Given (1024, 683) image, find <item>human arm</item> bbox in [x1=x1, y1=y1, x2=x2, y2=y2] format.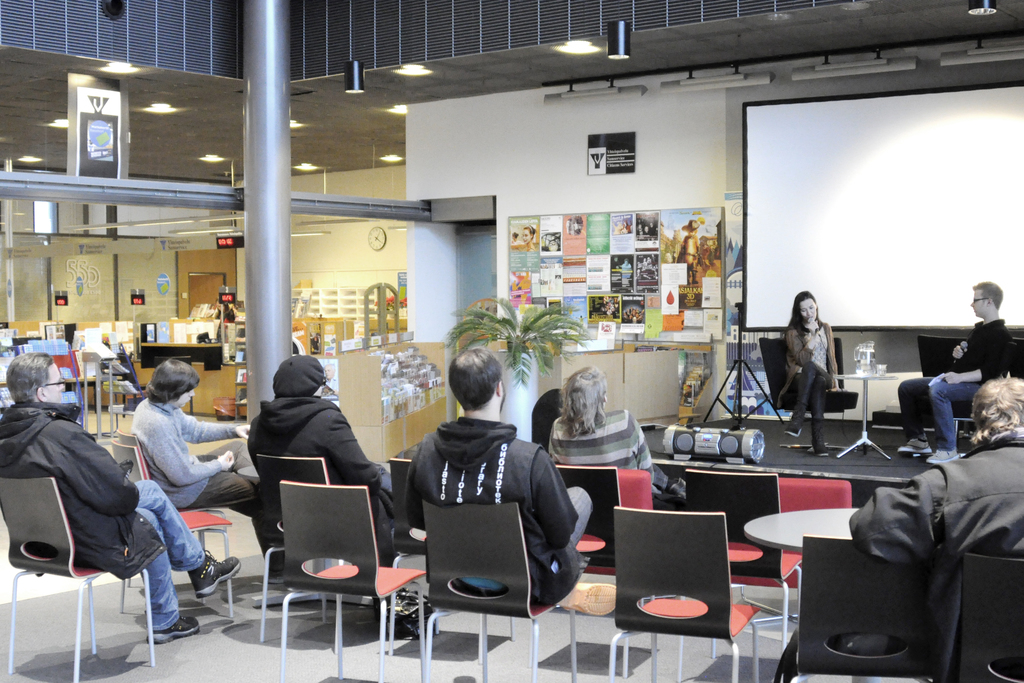
[x1=952, y1=345, x2=972, y2=358].
